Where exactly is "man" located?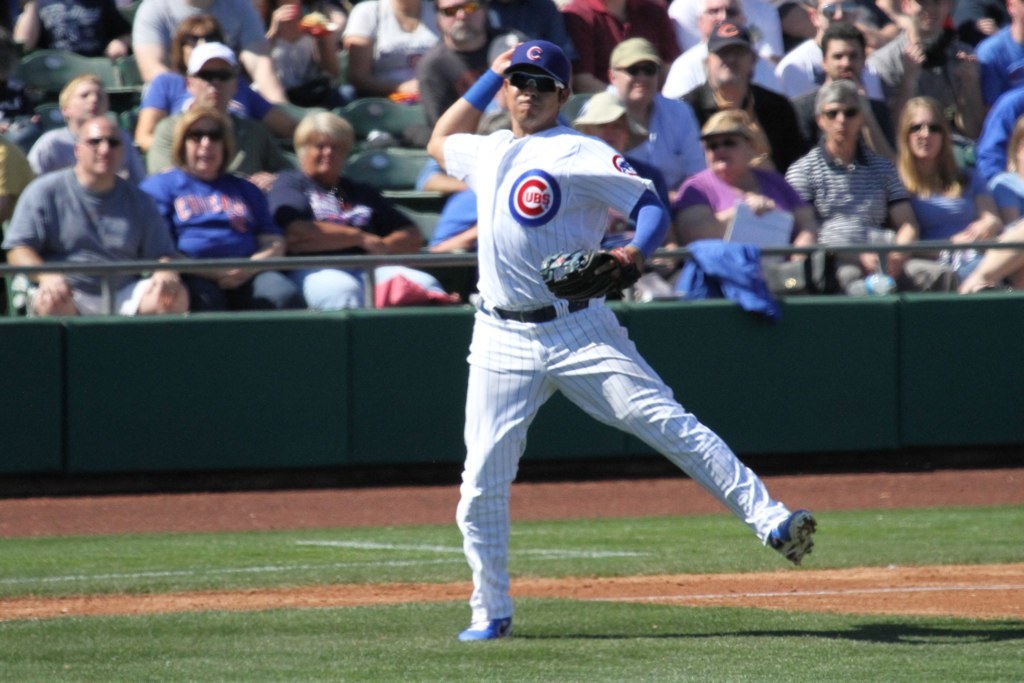
Its bounding box is x1=131, y1=0, x2=289, y2=106.
